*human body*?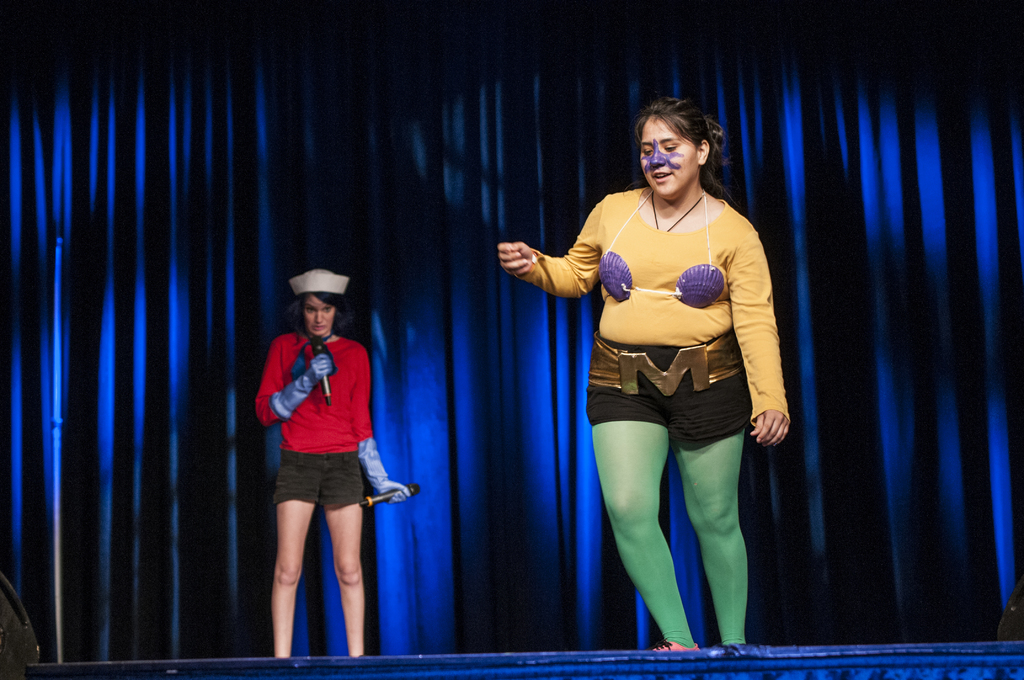
select_region(253, 324, 409, 660)
